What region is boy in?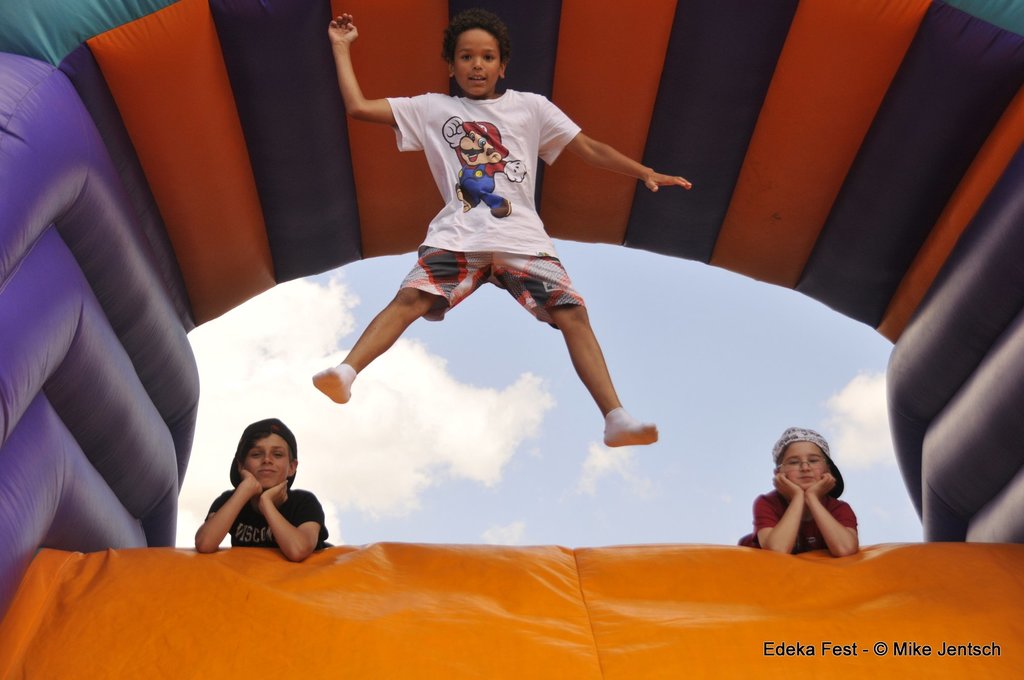
box(191, 416, 333, 558).
